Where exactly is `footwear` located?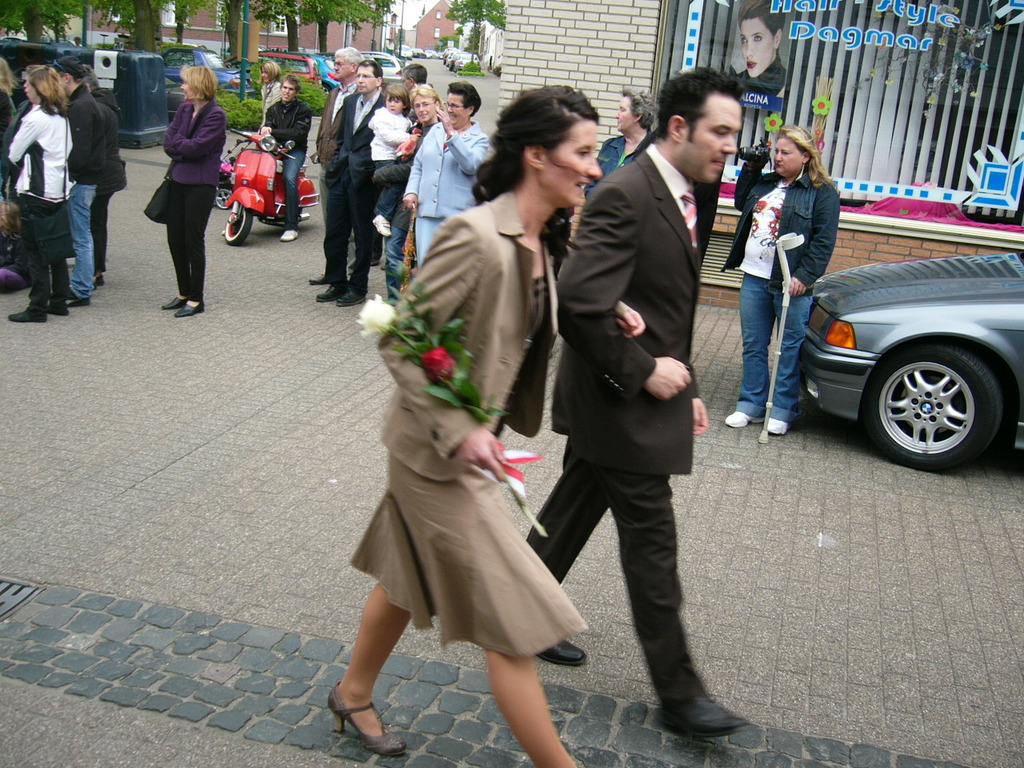
Its bounding box is 6,302,44,330.
